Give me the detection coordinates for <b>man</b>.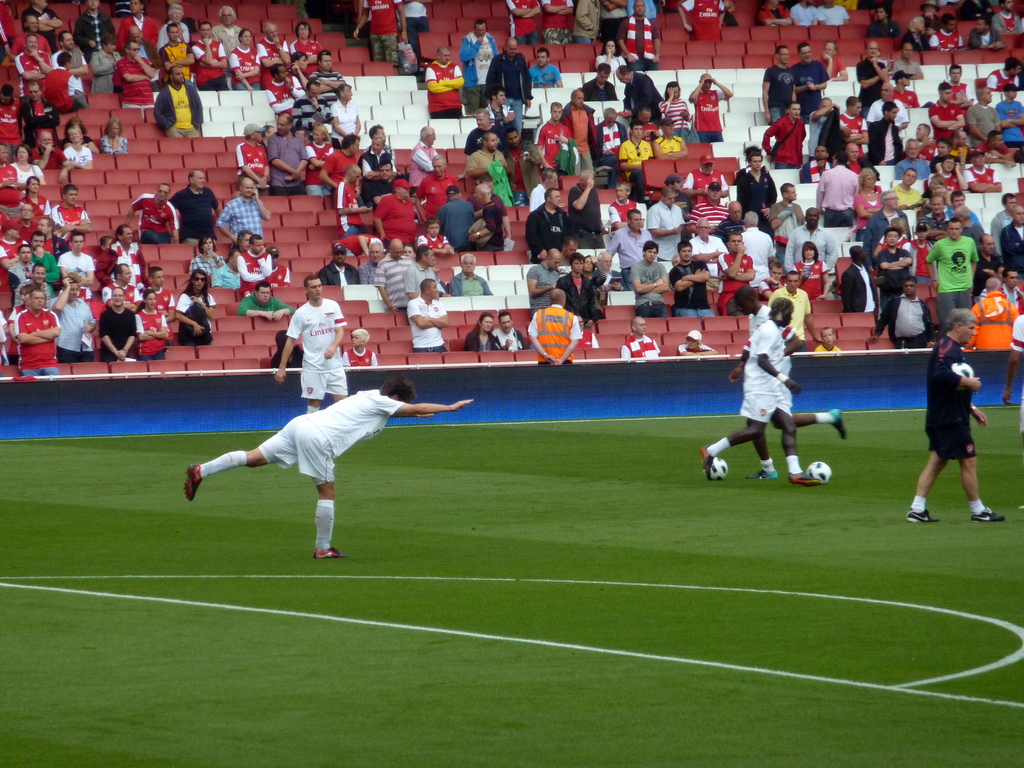
box(362, 0, 408, 68).
